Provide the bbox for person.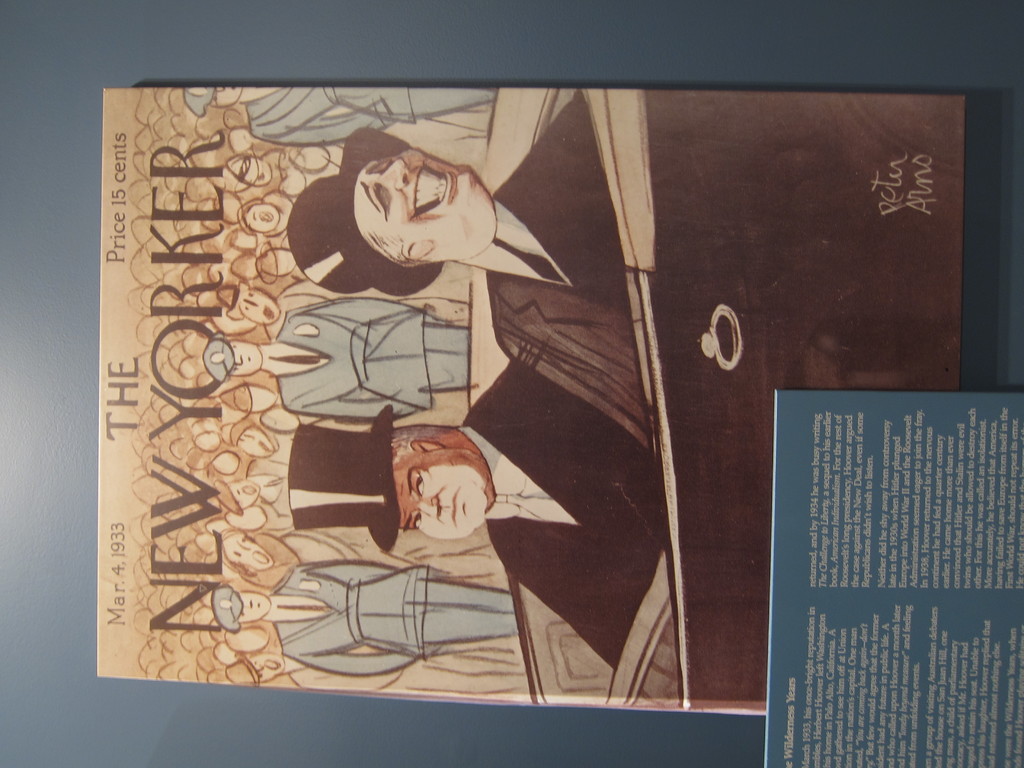
crop(175, 92, 498, 151).
